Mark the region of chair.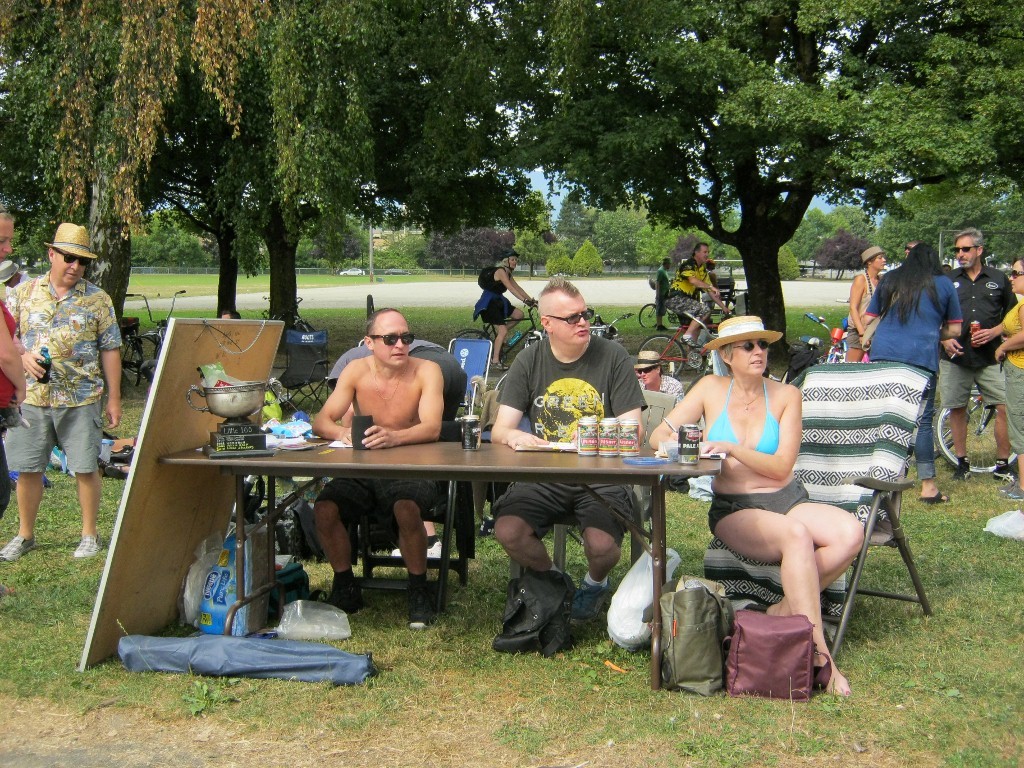
Region: [x1=511, y1=388, x2=680, y2=590].
